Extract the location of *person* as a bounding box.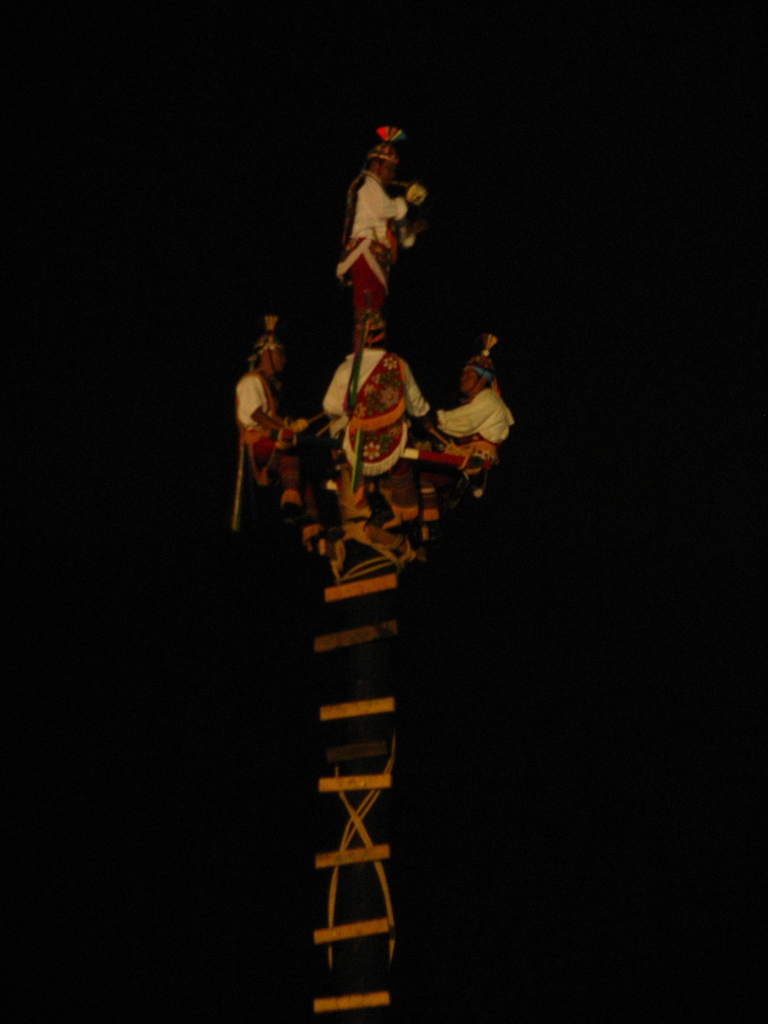
{"left": 324, "top": 125, "right": 438, "bottom": 356}.
